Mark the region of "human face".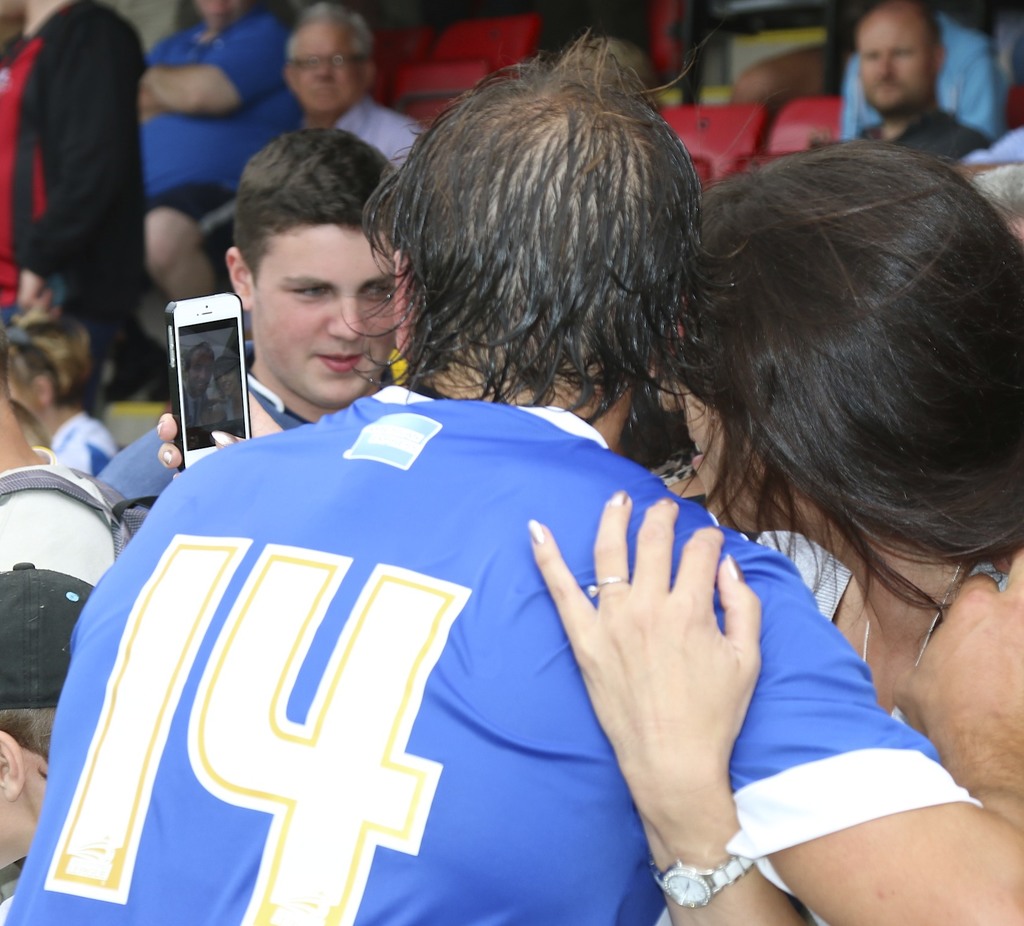
Region: 680:372:760:530.
